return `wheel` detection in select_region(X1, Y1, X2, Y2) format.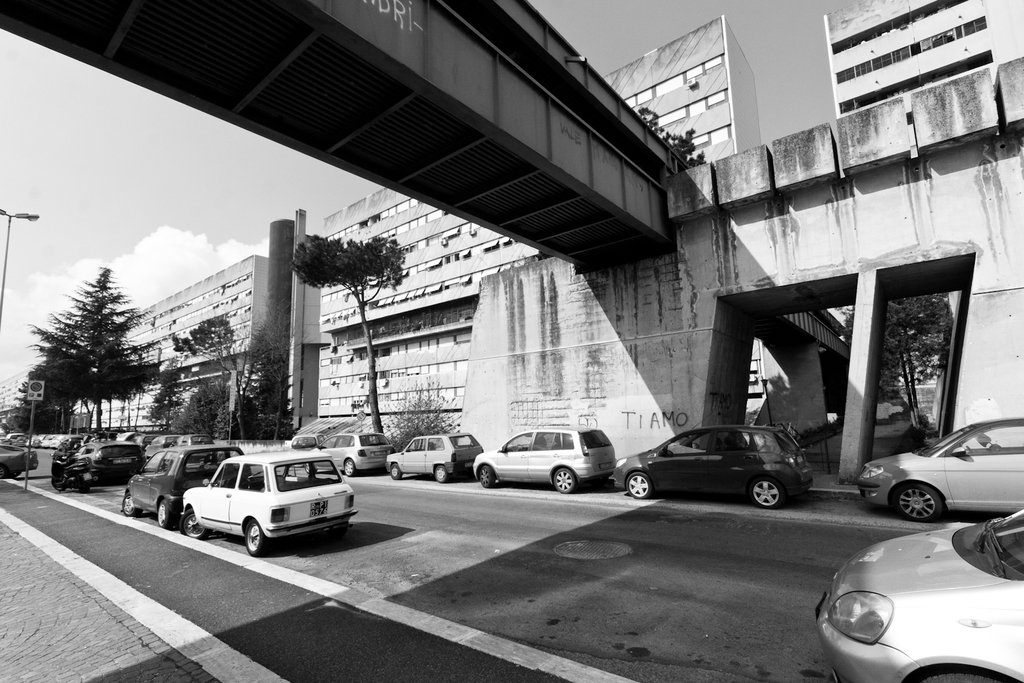
select_region(342, 459, 354, 475).
